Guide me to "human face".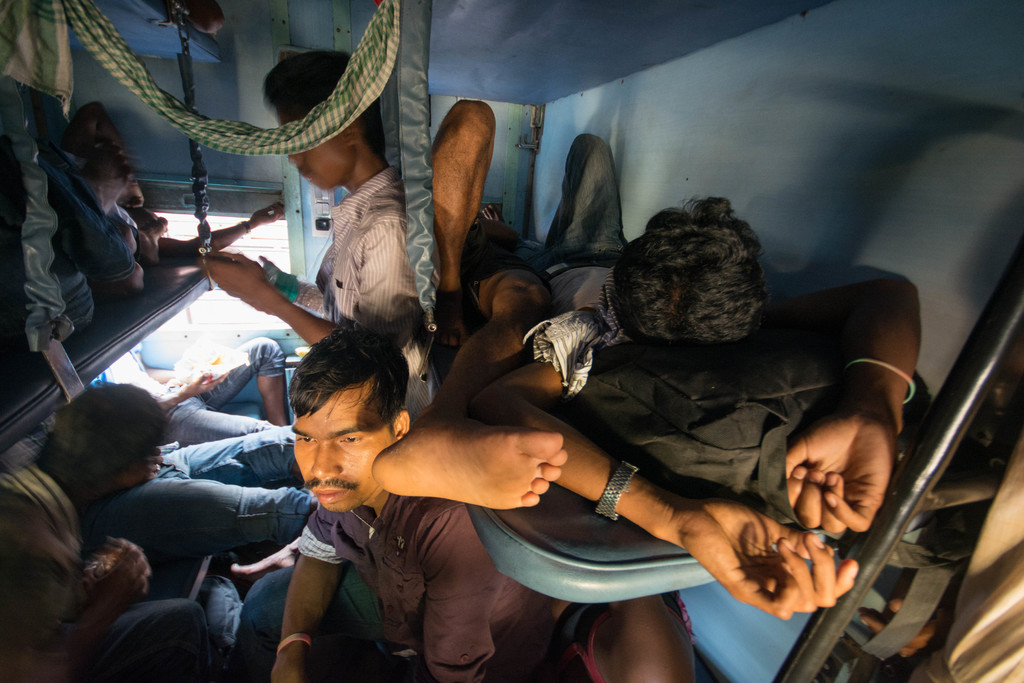
Guidance: <region>298, 388, 399, 514</region>.
